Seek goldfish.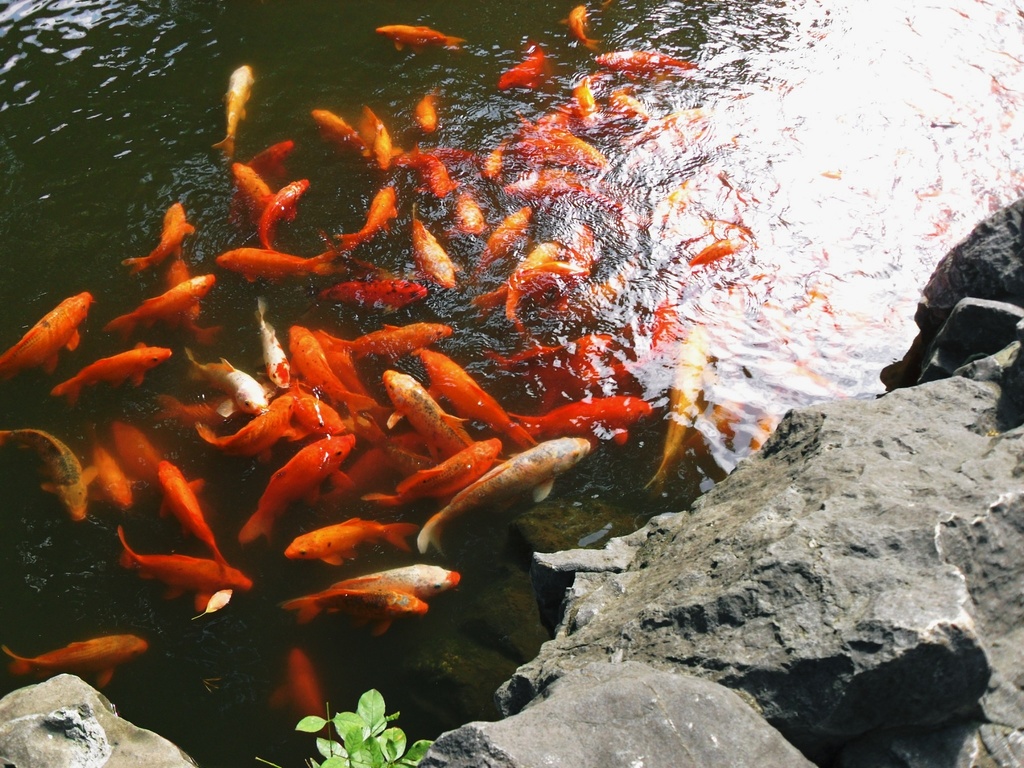
215:64:256:158.
